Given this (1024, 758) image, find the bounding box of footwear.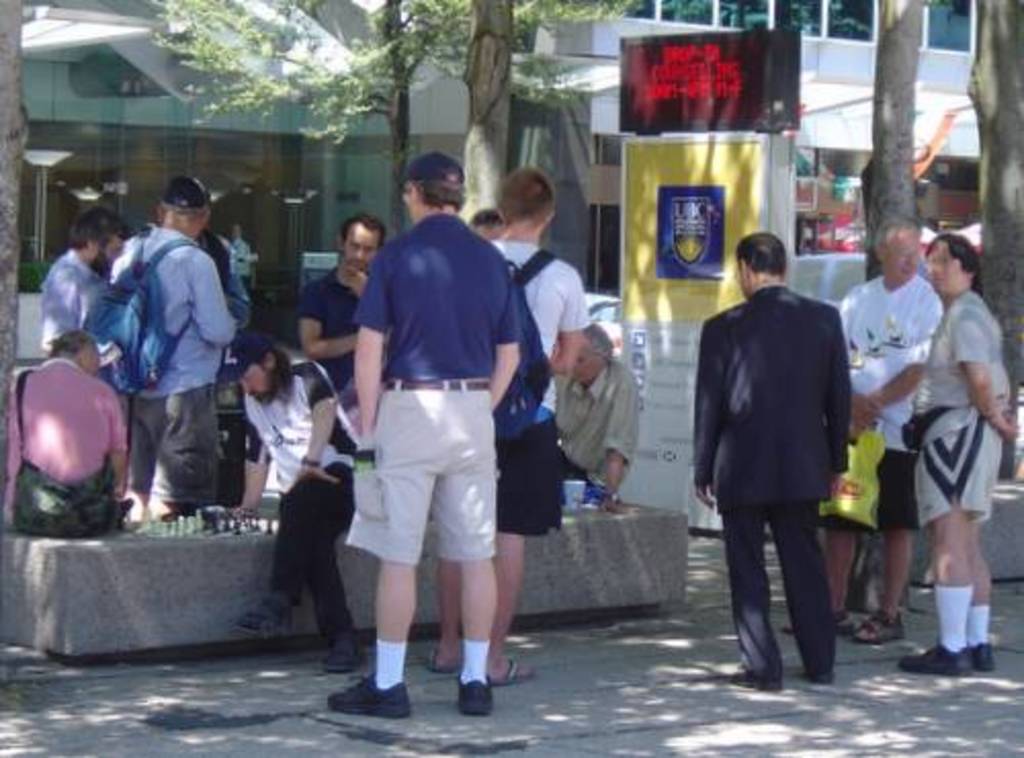
(x1=457, y1=670, x2=494, y2=719).
